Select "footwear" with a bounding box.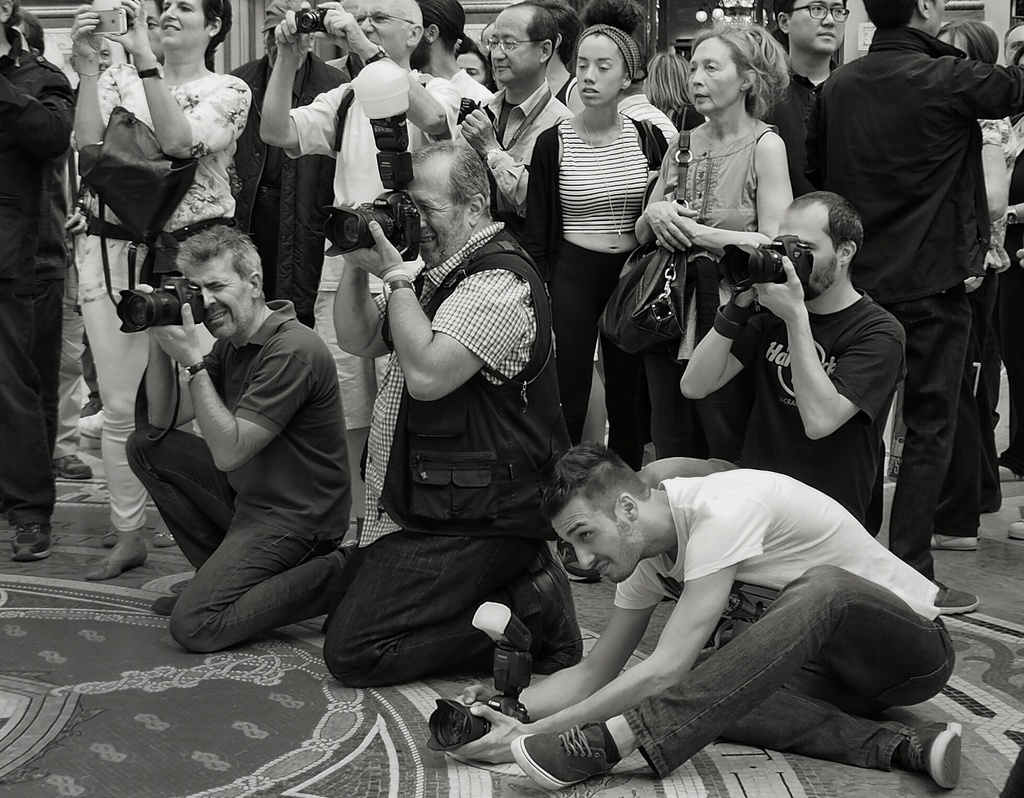
<bbox>922, 576, 983, 616</bbox>.
